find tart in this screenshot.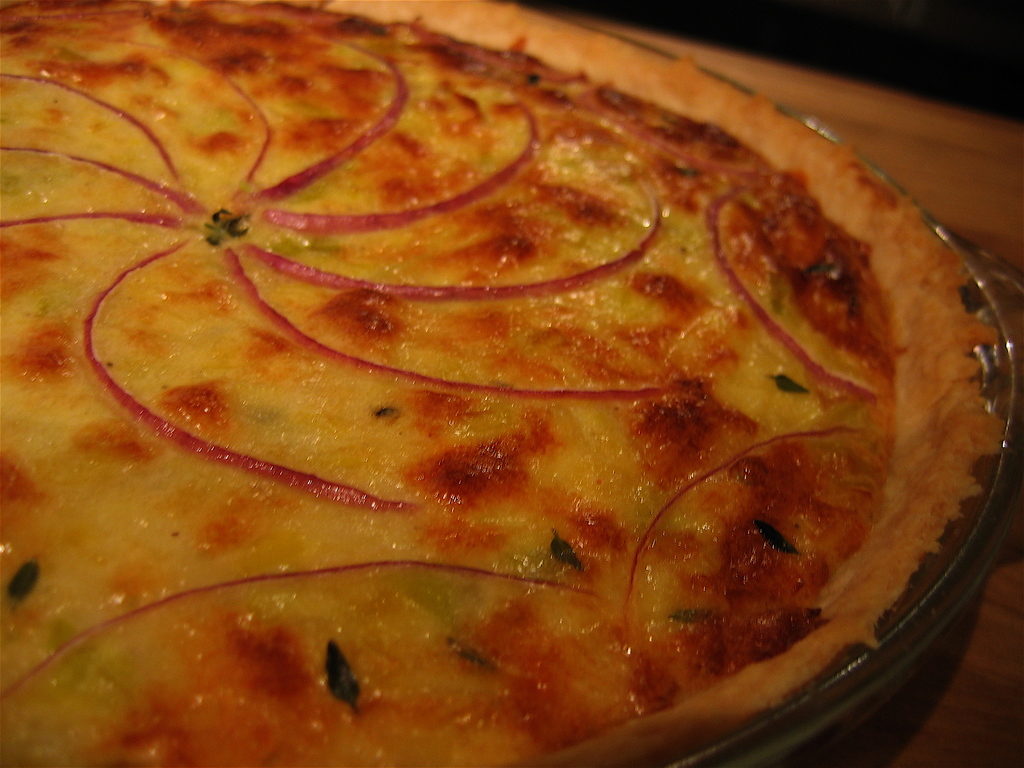
The bounding box for tart is 0,0,1011,767.
